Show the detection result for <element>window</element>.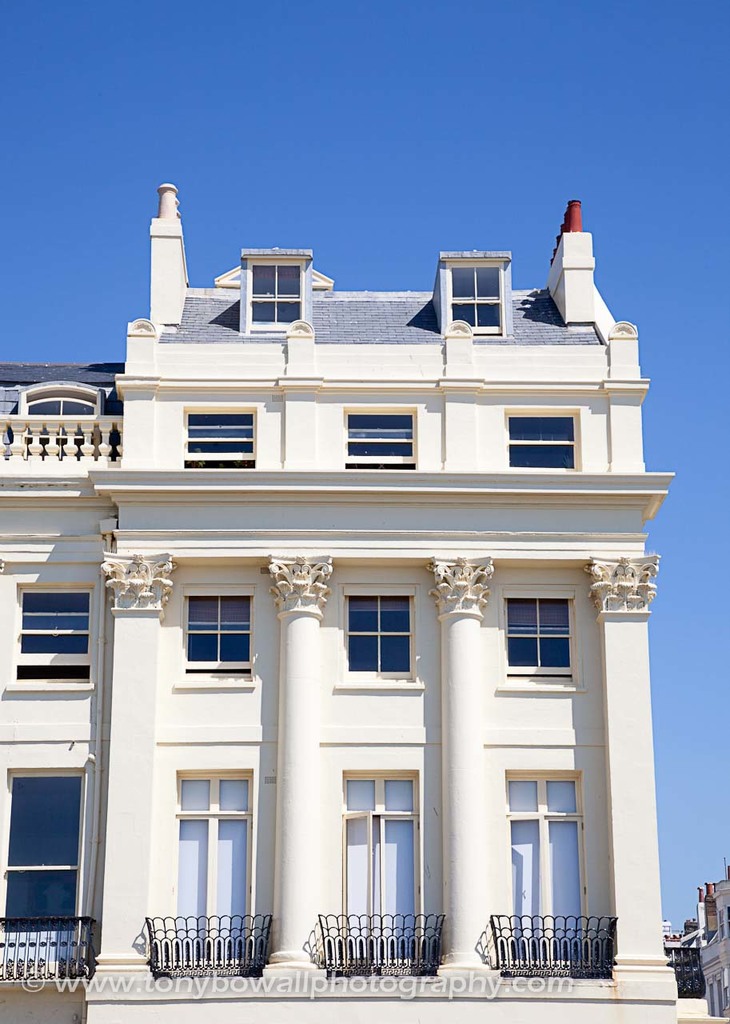
503,599,573,677.
